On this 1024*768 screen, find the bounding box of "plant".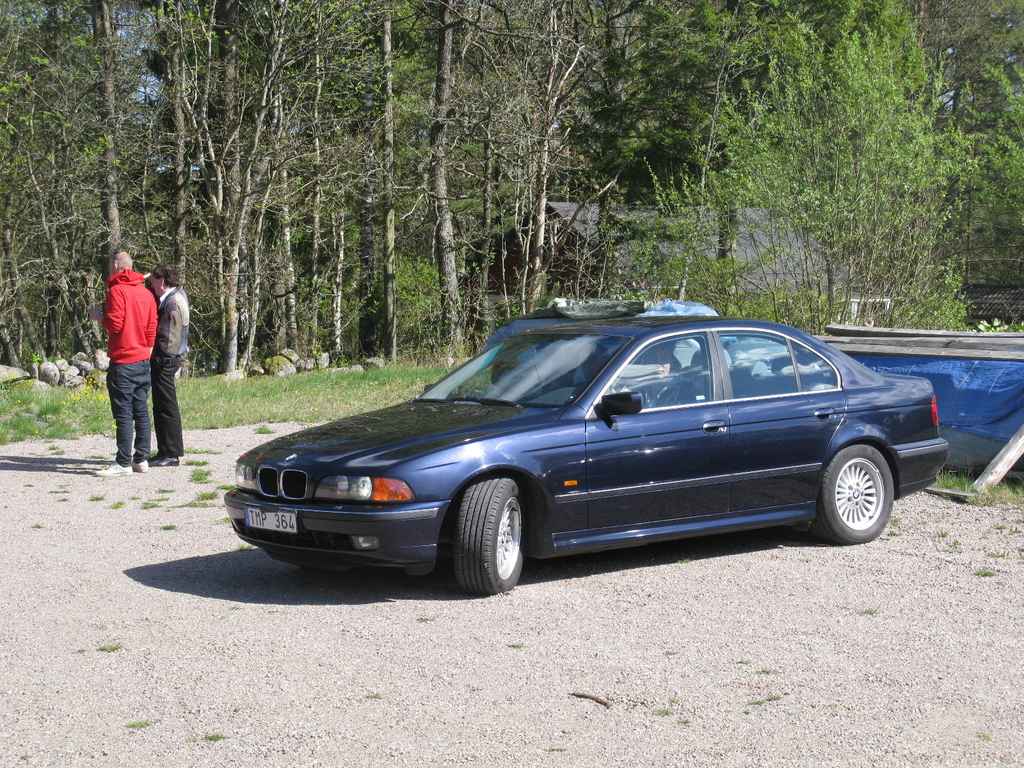
Bounding box: bbox=(191, 728, 223, 747).
